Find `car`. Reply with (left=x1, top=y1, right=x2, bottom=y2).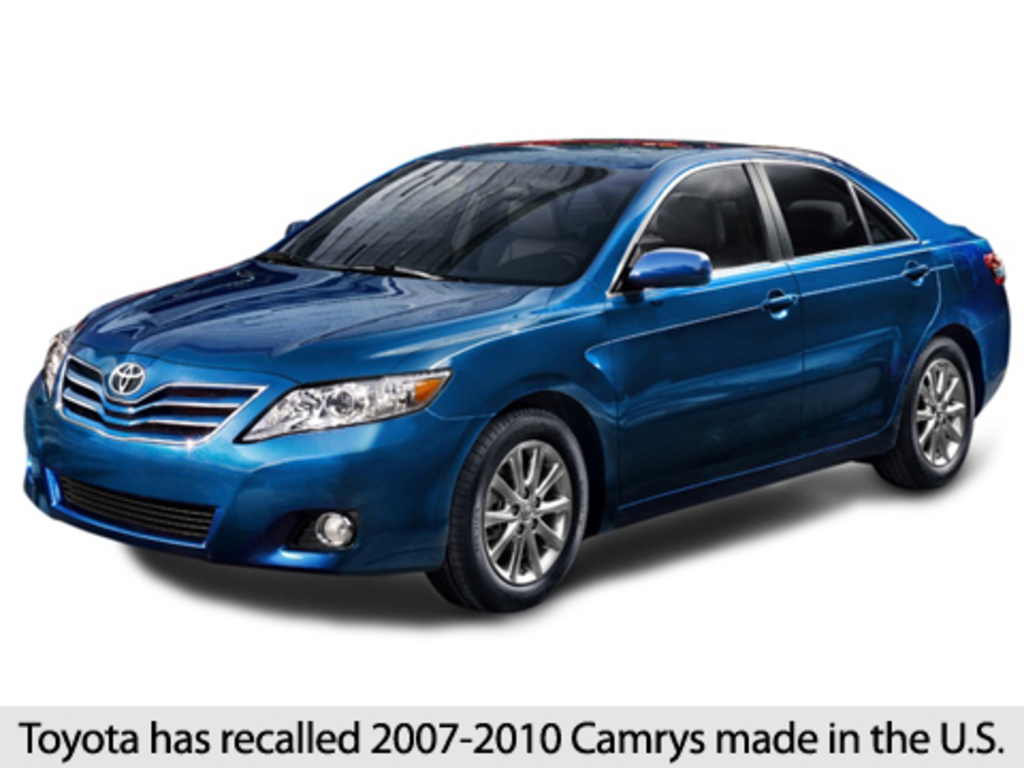
(left=21, top=139, right=1007, bottom=617).
